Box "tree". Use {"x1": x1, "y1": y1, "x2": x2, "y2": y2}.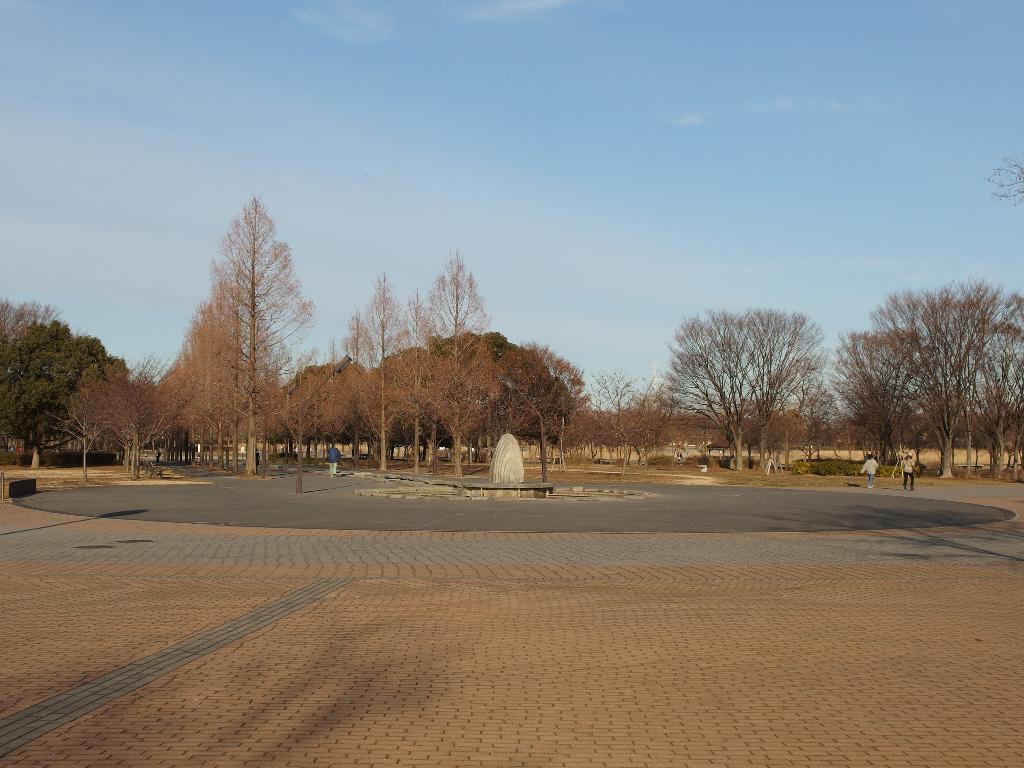
{"x1": 0, "y1": 299, "x2": 70, "y2": 373}.
